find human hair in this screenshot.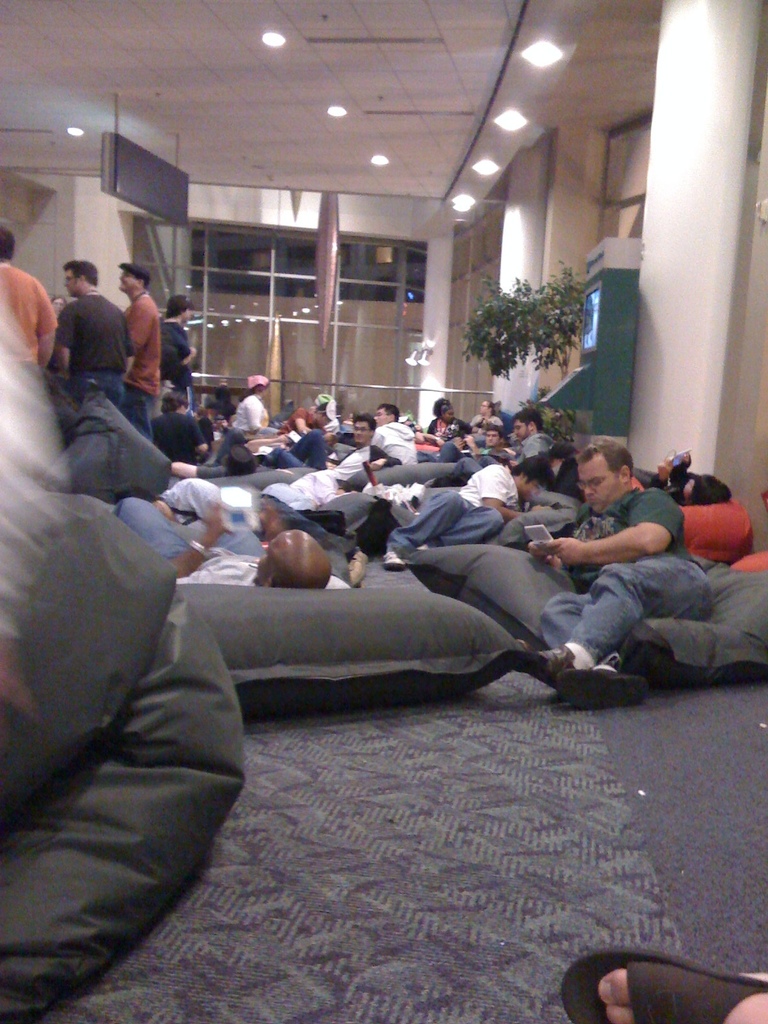
The bounding box for human hair is 508, 455, 550, 492.
